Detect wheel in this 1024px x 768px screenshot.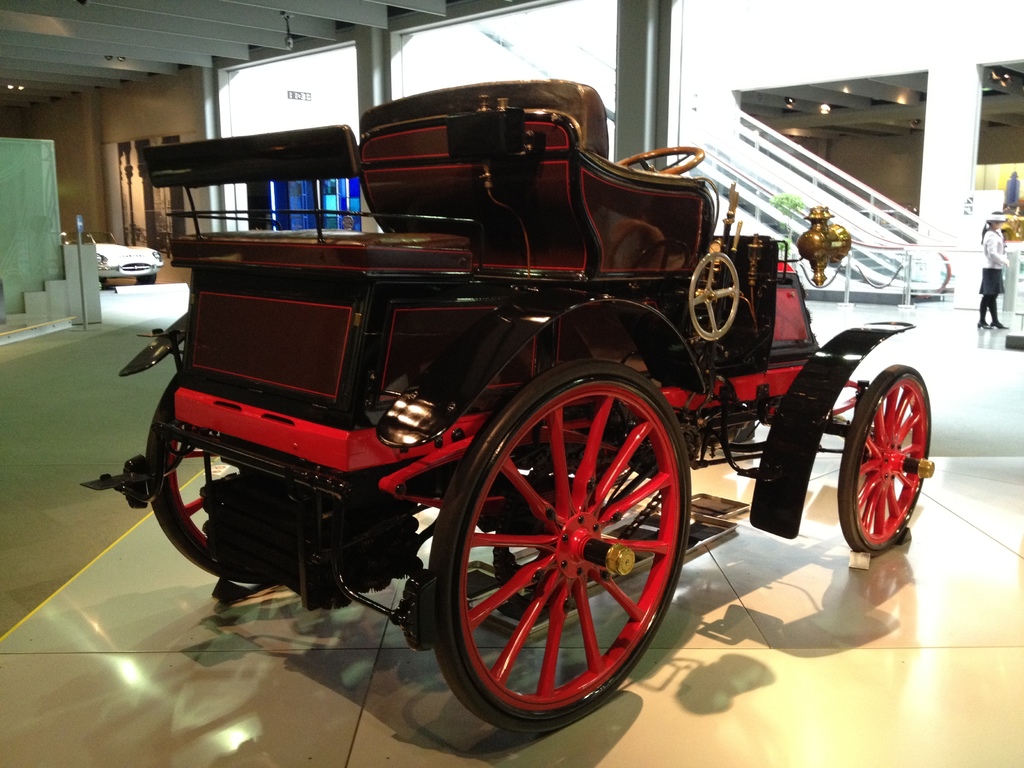
Detection: 618:143:702:175.
